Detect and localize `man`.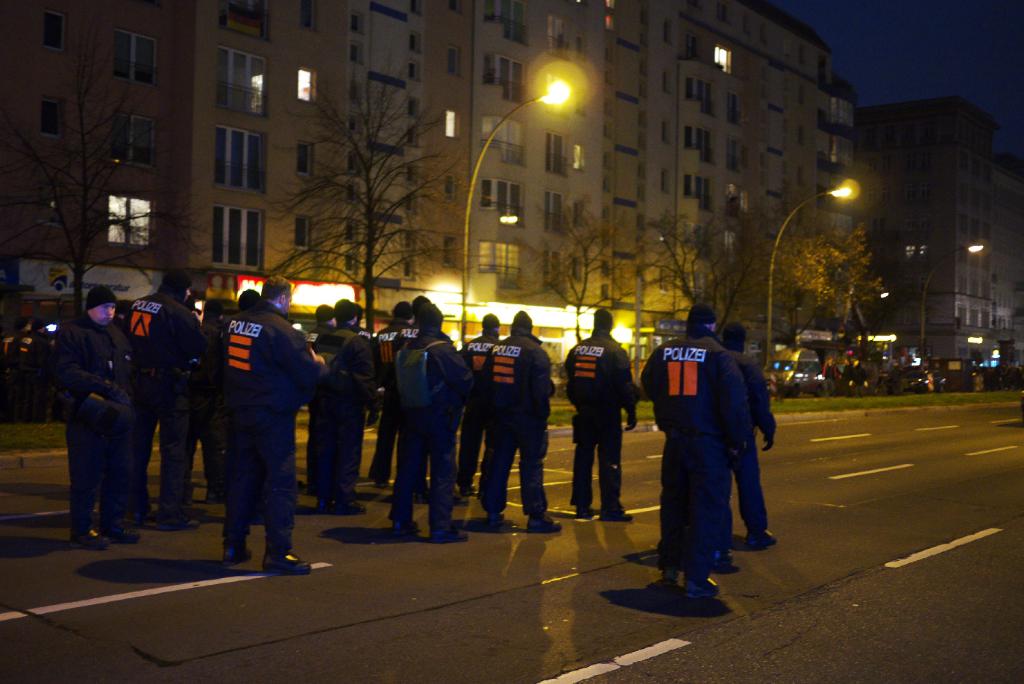
Localized at pyautogui.locateOnScreen(236, 286, 261, 313).
